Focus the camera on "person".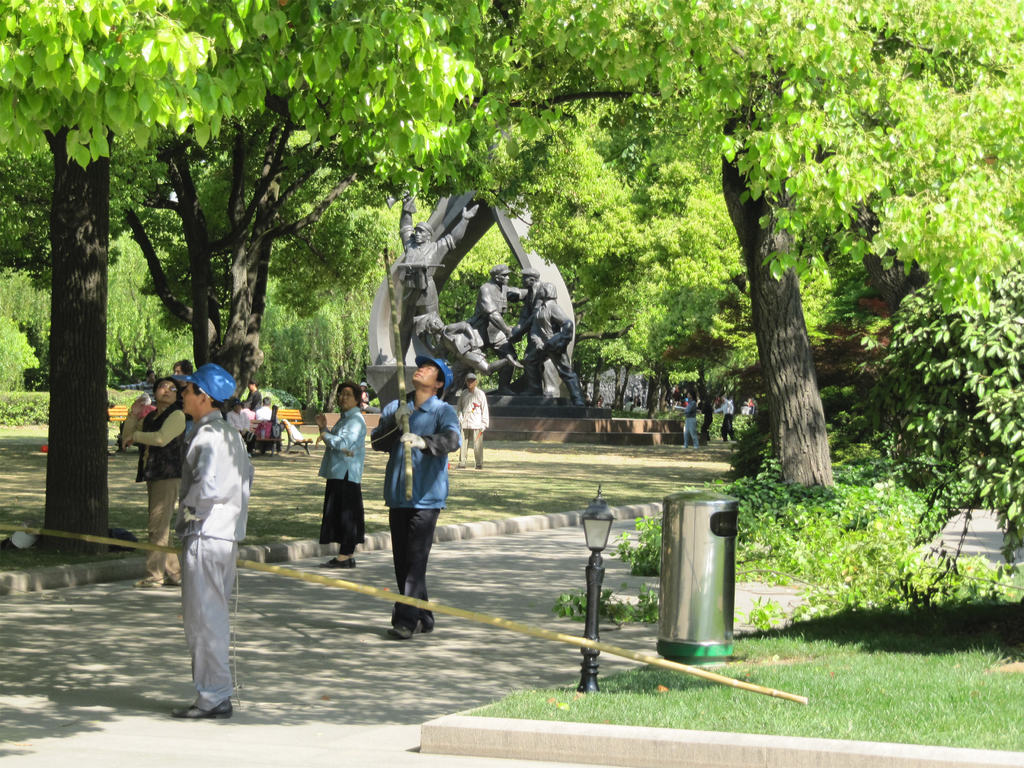
Focus region: (x1=317, y1=381, x2=368, y2=566).
